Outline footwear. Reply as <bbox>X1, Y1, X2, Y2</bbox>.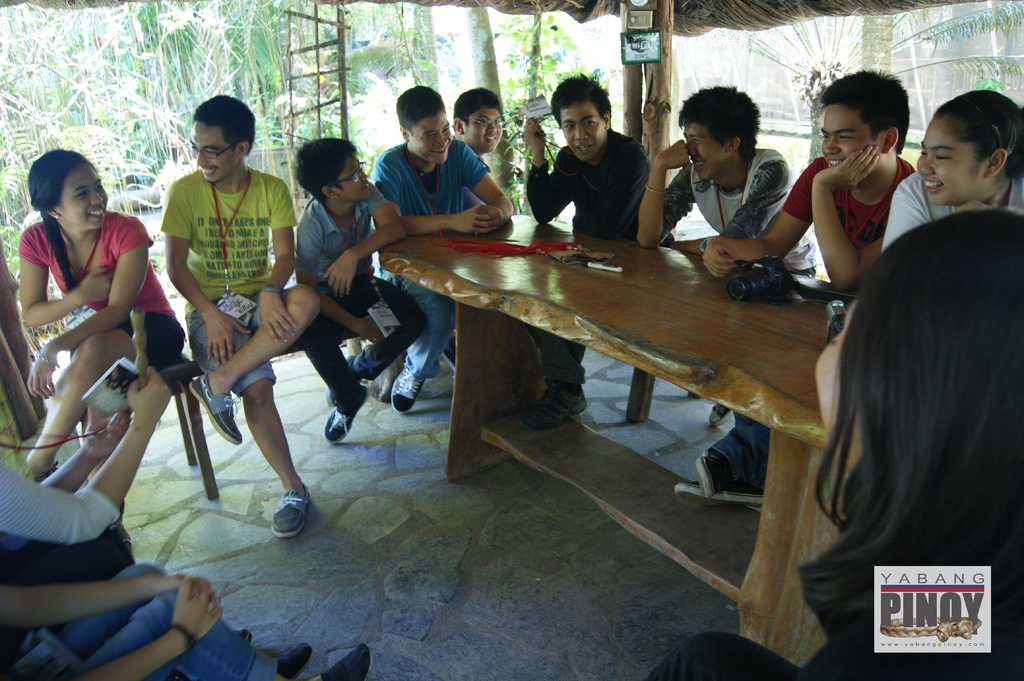
<bbox>519, 384, 588, 433</bbox>.
